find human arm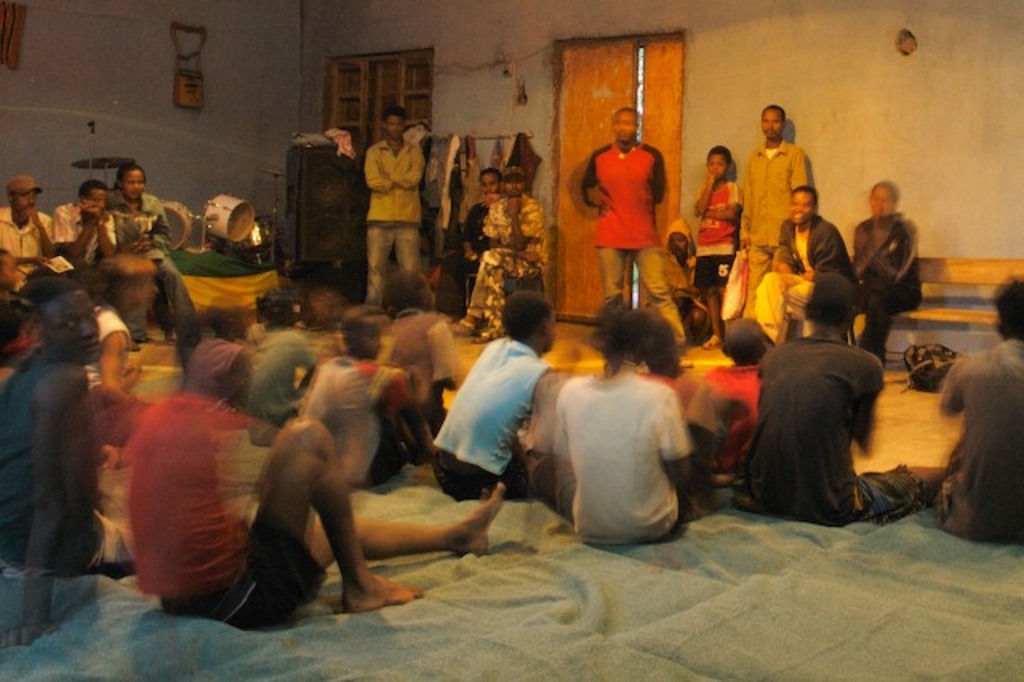
795:216:846:282
